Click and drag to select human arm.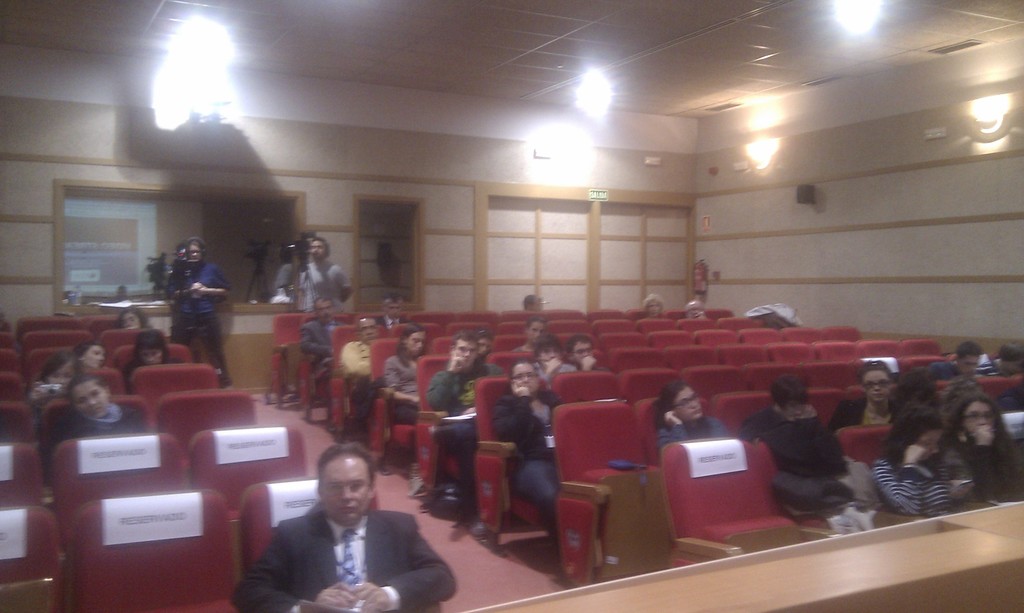
Selection: {"x1": 964, "y1": 418, "x2": 997, "y2": 506}.
